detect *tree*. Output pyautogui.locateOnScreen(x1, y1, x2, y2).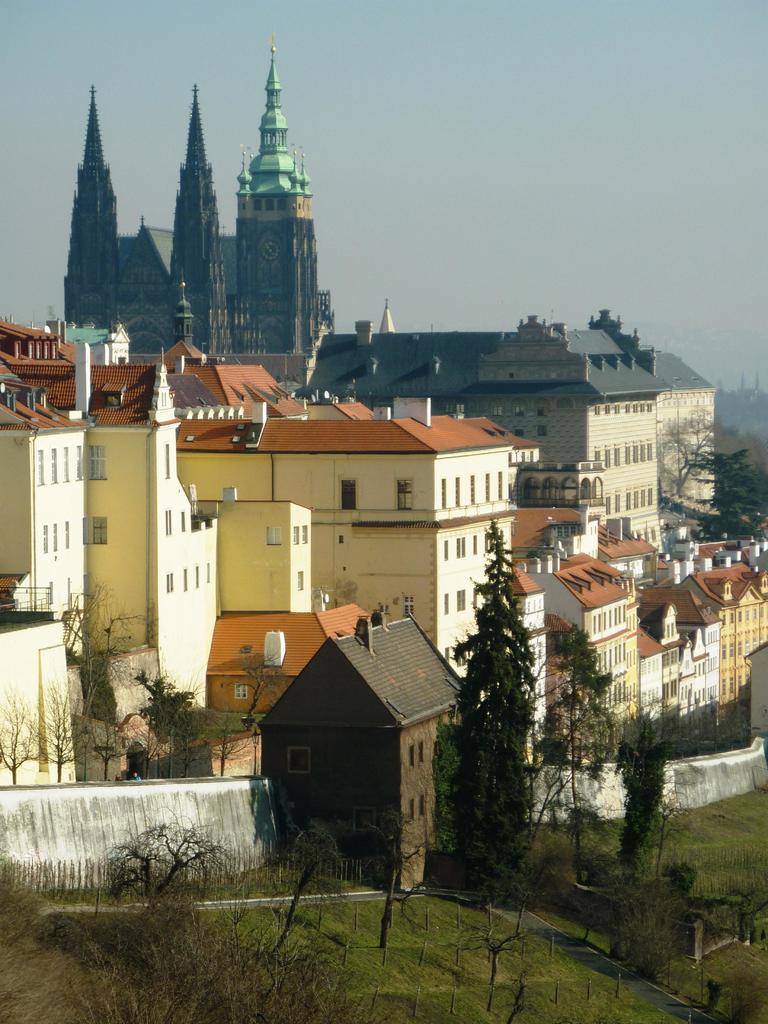
pyautogui.locateOnScreen(352, 807, 429, 979).
